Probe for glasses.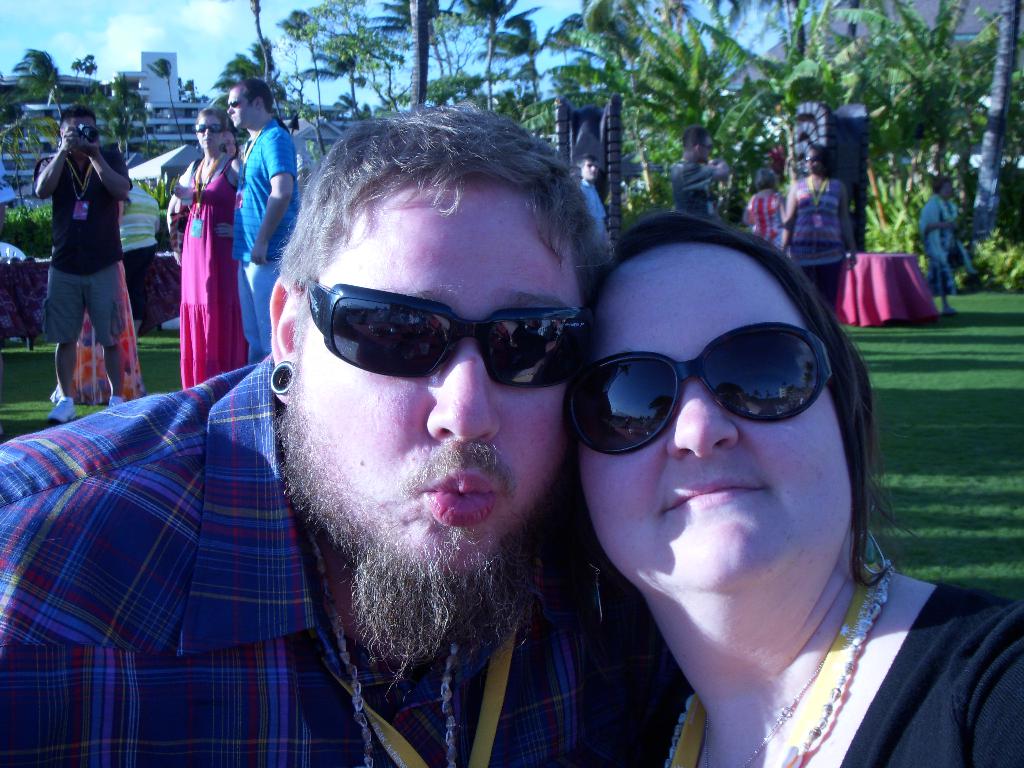
Probe result: {"left": 301, "top": 272, "right": 591, "bottom": 394}.
